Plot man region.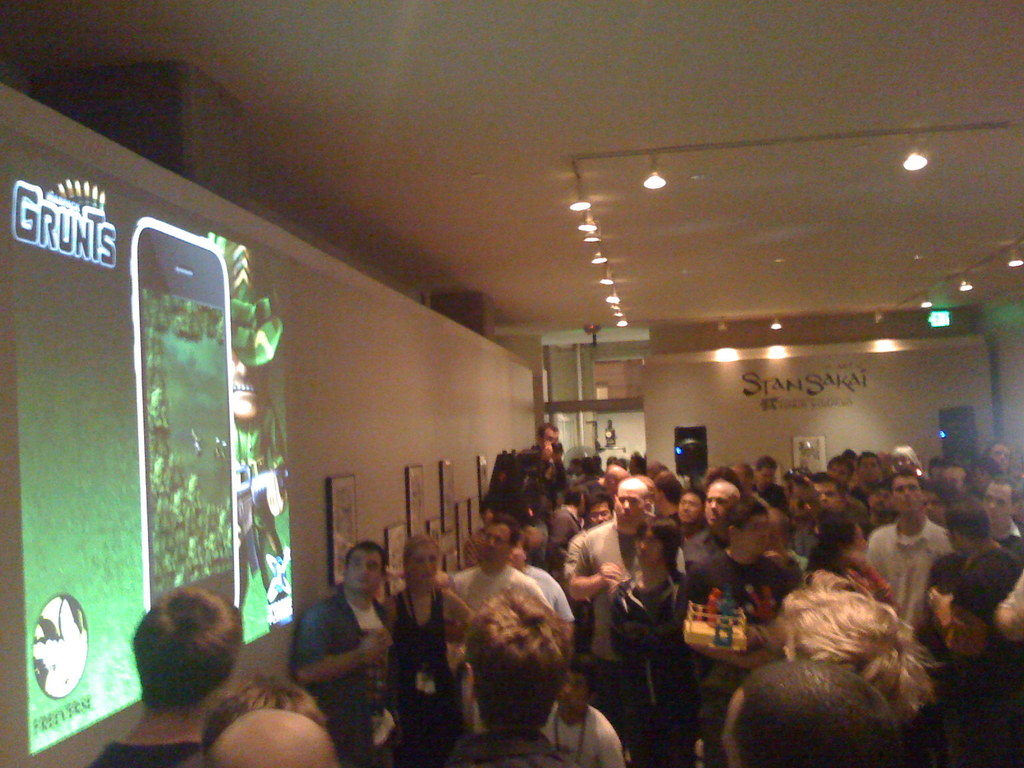
Plotted at rect(826, 456, 879, 529).
